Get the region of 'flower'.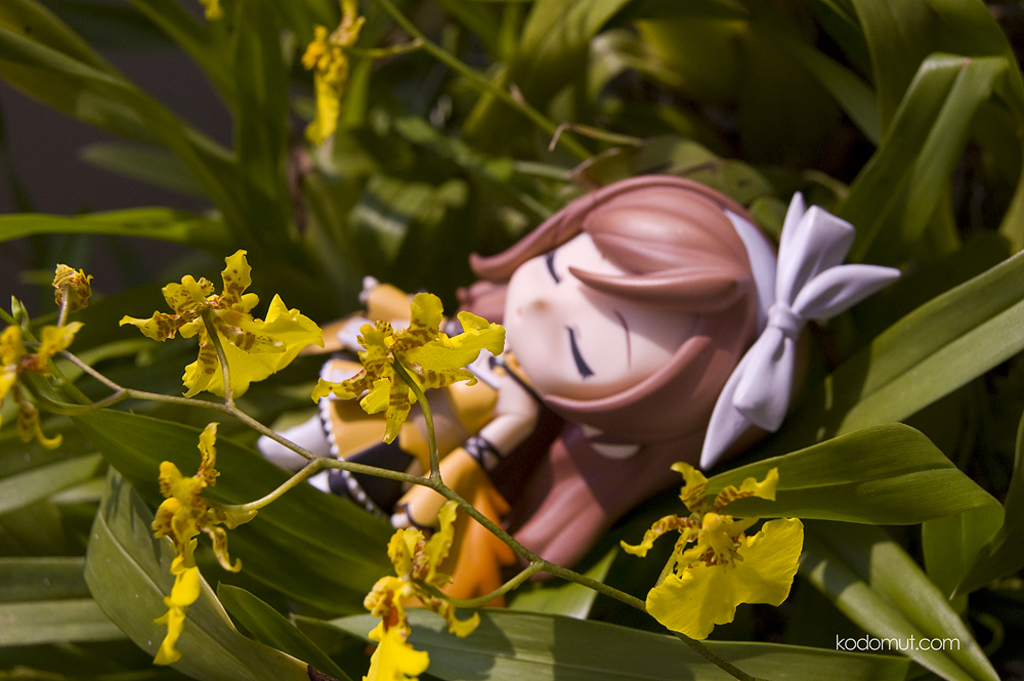
select_region(0, 316, 87, 441).
